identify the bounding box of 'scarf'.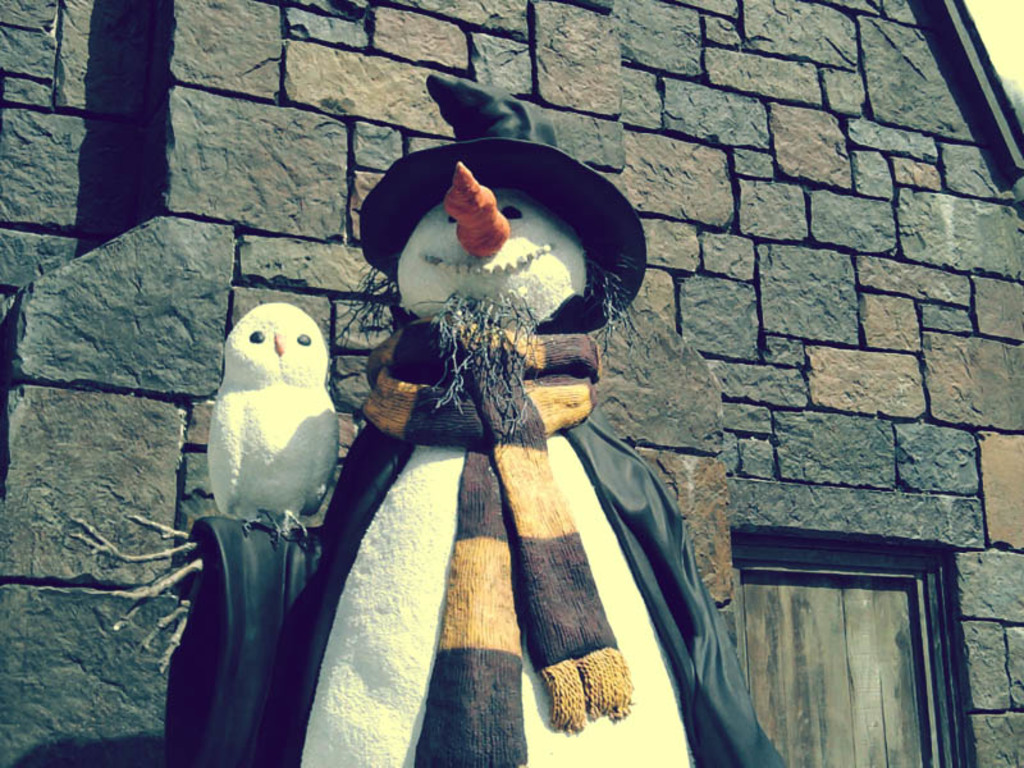
region(357, 325, 640, 767).
